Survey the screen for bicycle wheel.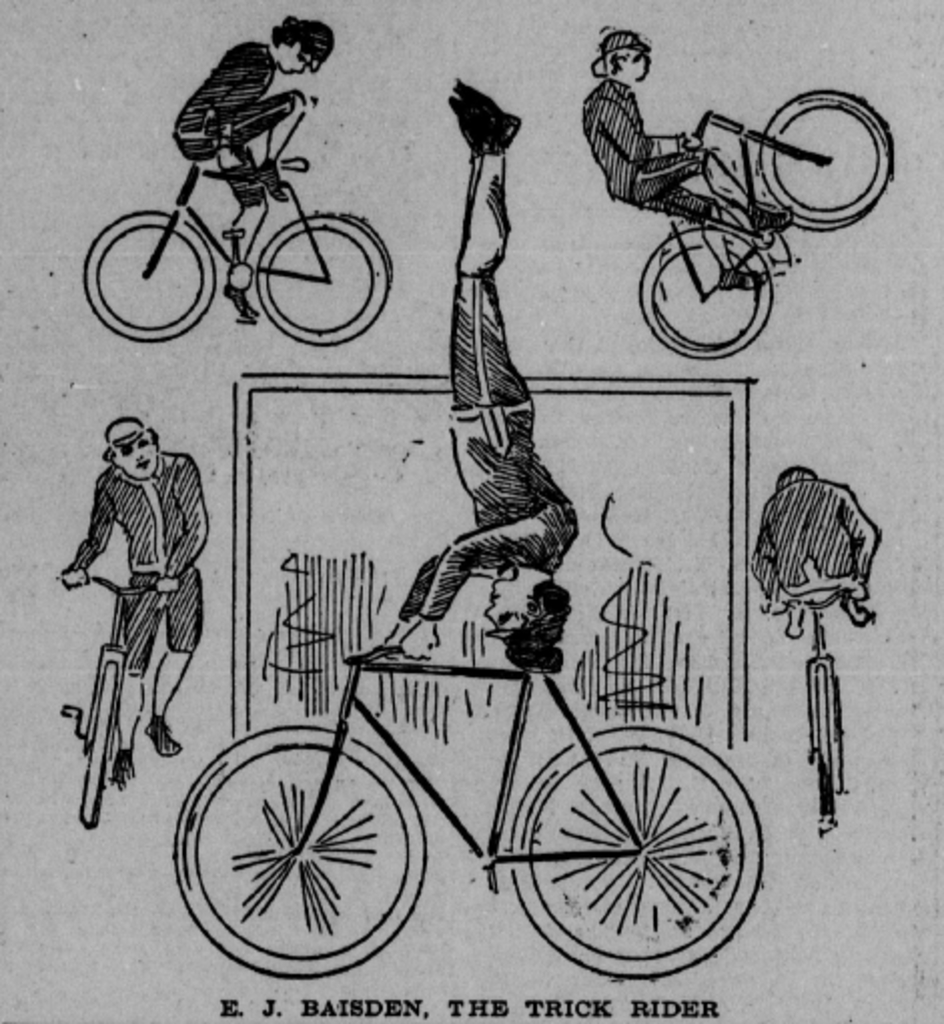
Survey found: box(174, 727, 427, 976).
